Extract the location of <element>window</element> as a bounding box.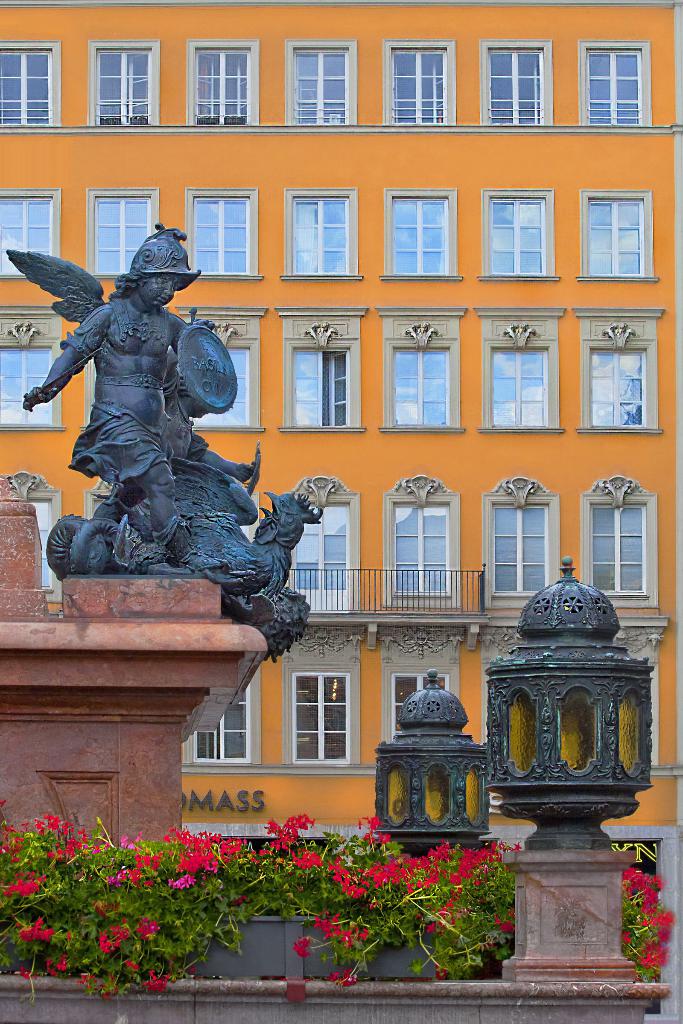
{"left": 586, "top": 345, "right": 644, "bottom": 428}.
